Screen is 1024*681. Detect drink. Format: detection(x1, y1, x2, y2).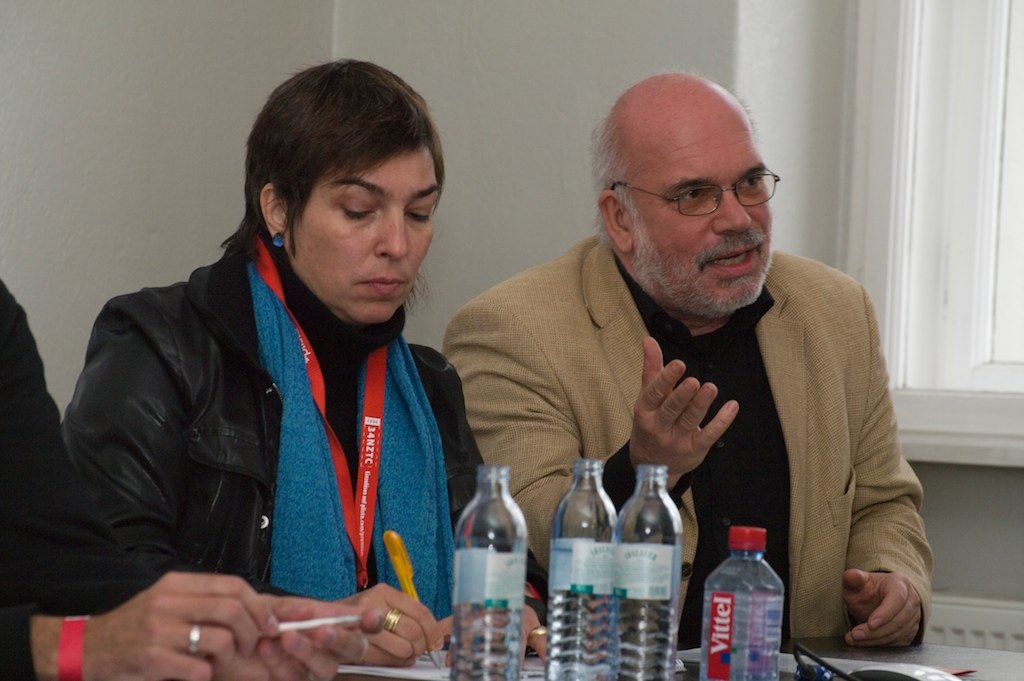
detection(709, 524, 795, 675).
